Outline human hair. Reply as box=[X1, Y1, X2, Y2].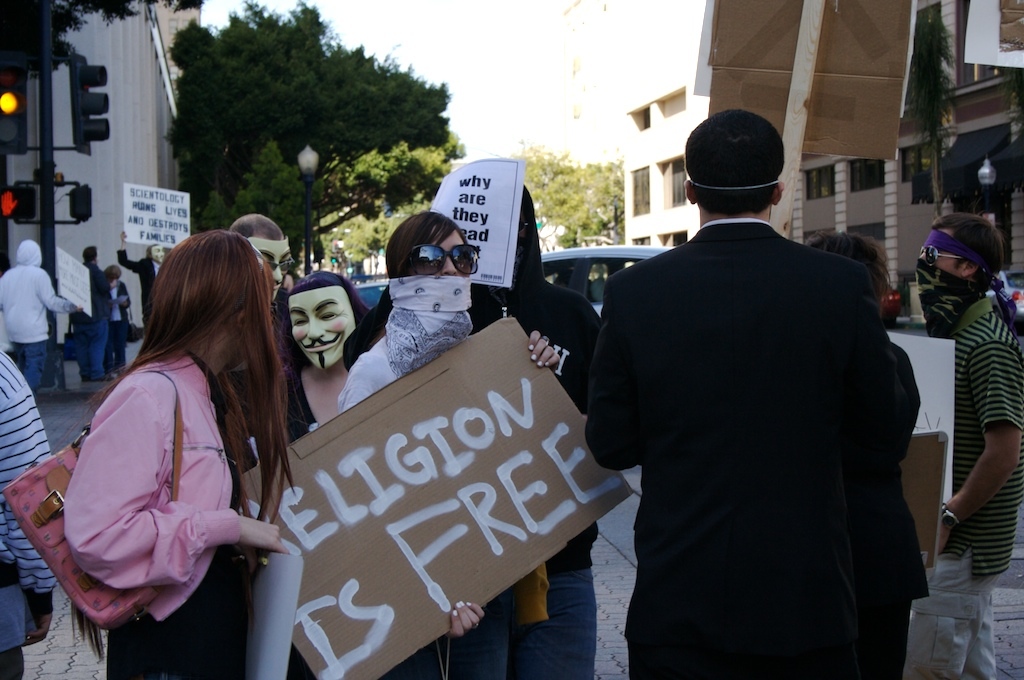
box=[231, 215, 287, 236].
